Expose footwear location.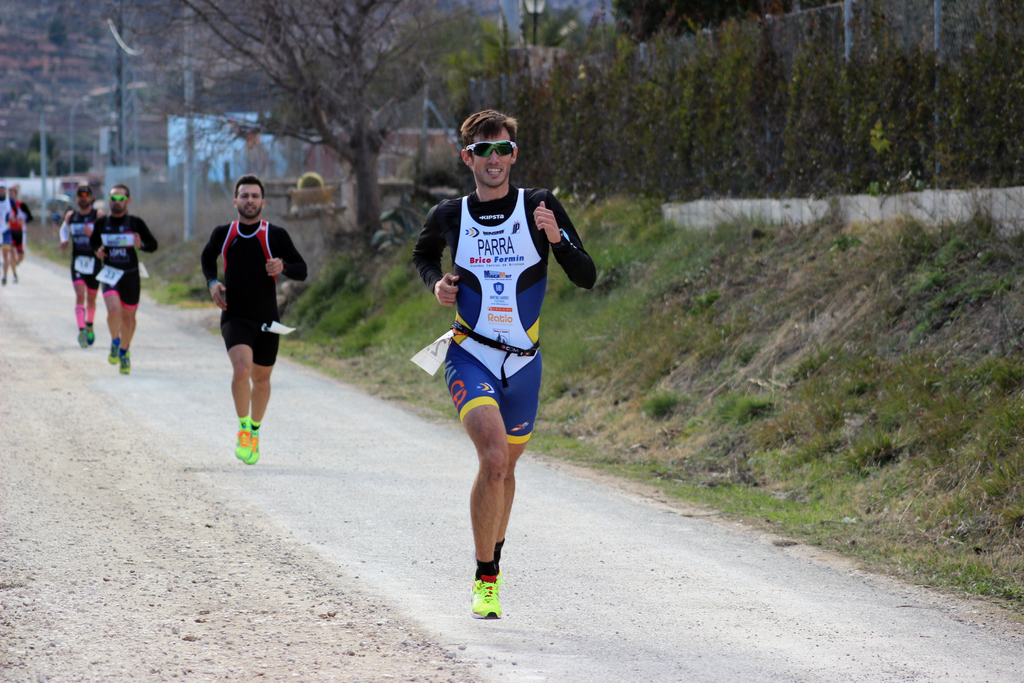
Exposed at (477,580,502,619).
